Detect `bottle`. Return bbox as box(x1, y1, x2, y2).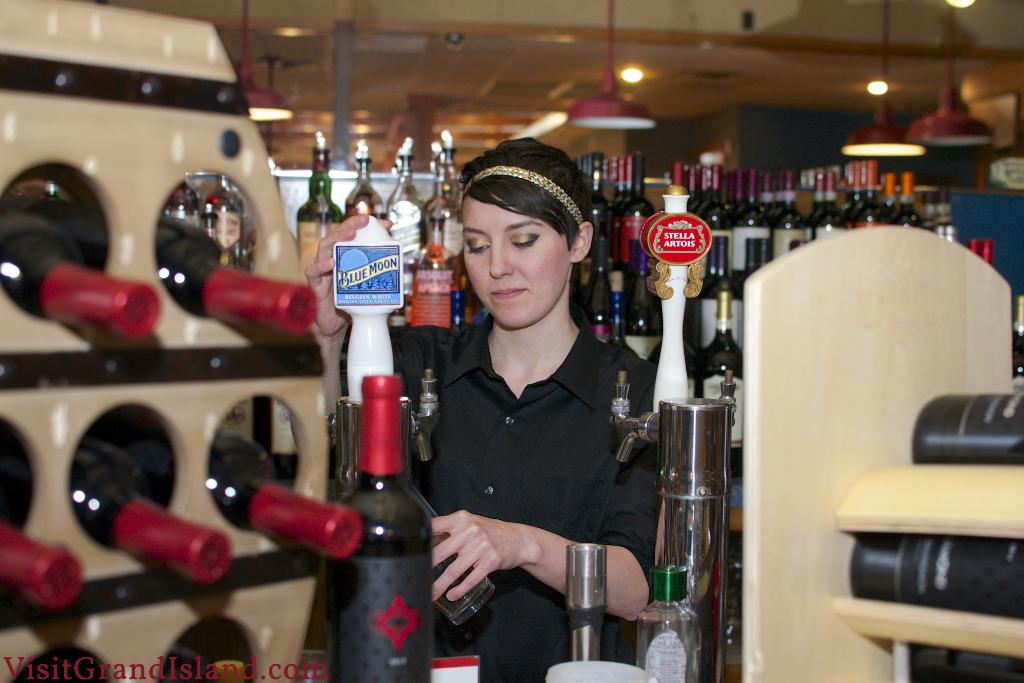
box(692, 292, 754, 470).
